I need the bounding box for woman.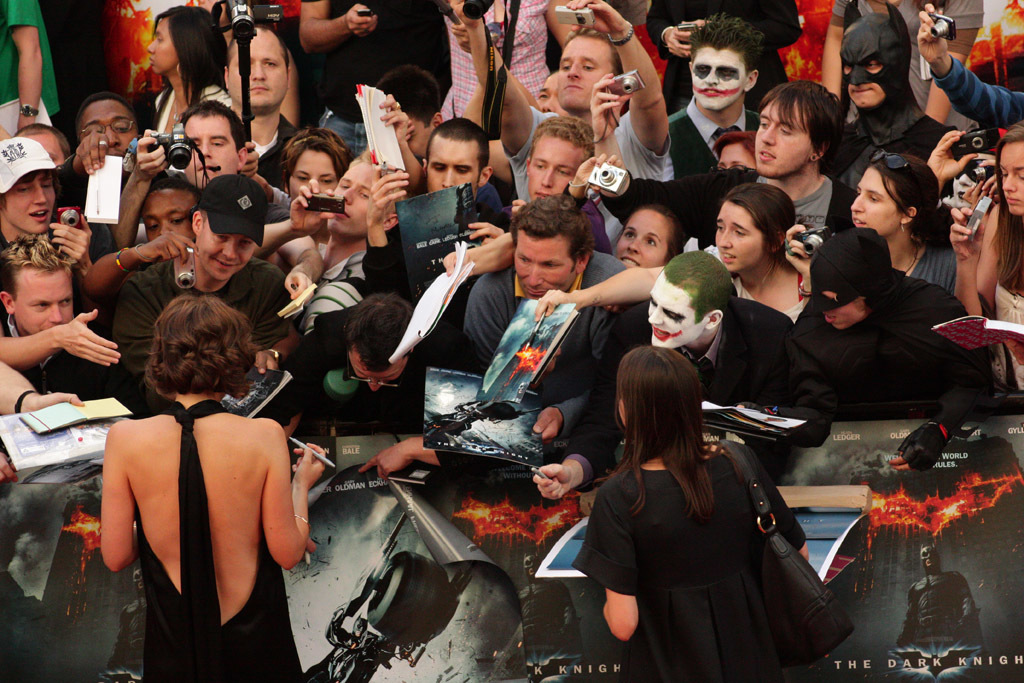
Here it is: [144,2,236,135].
